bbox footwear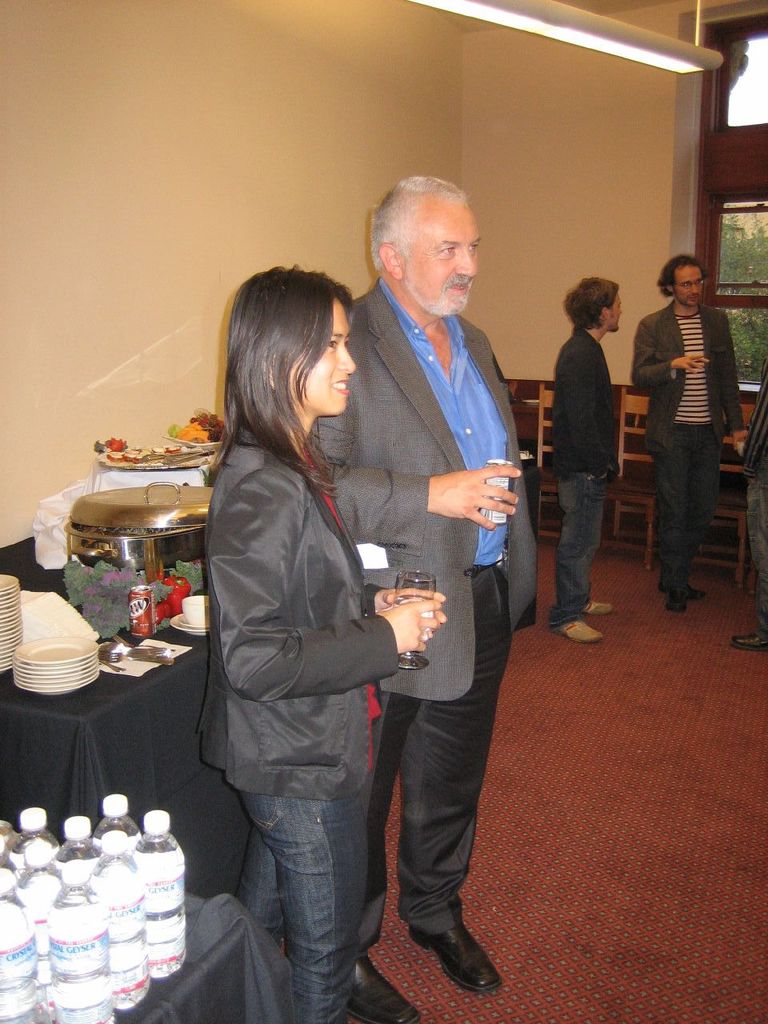
rect(349, 954, 422, 1023)
